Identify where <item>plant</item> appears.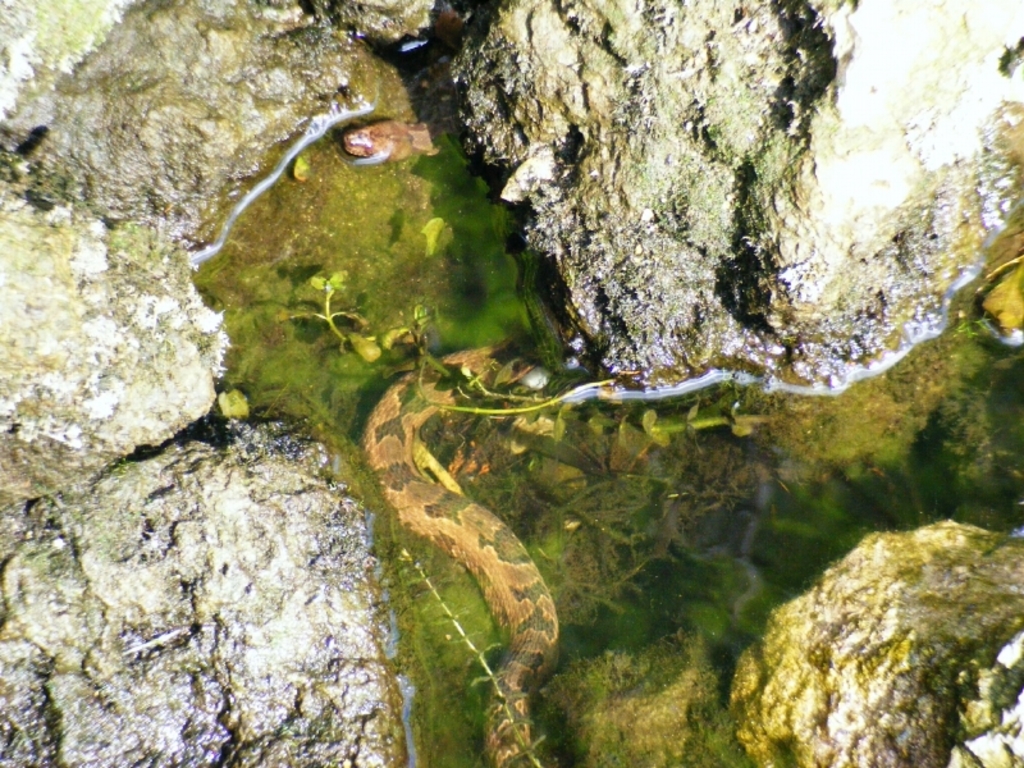
Appears at <region>955, 317, 988, 334</region>.
